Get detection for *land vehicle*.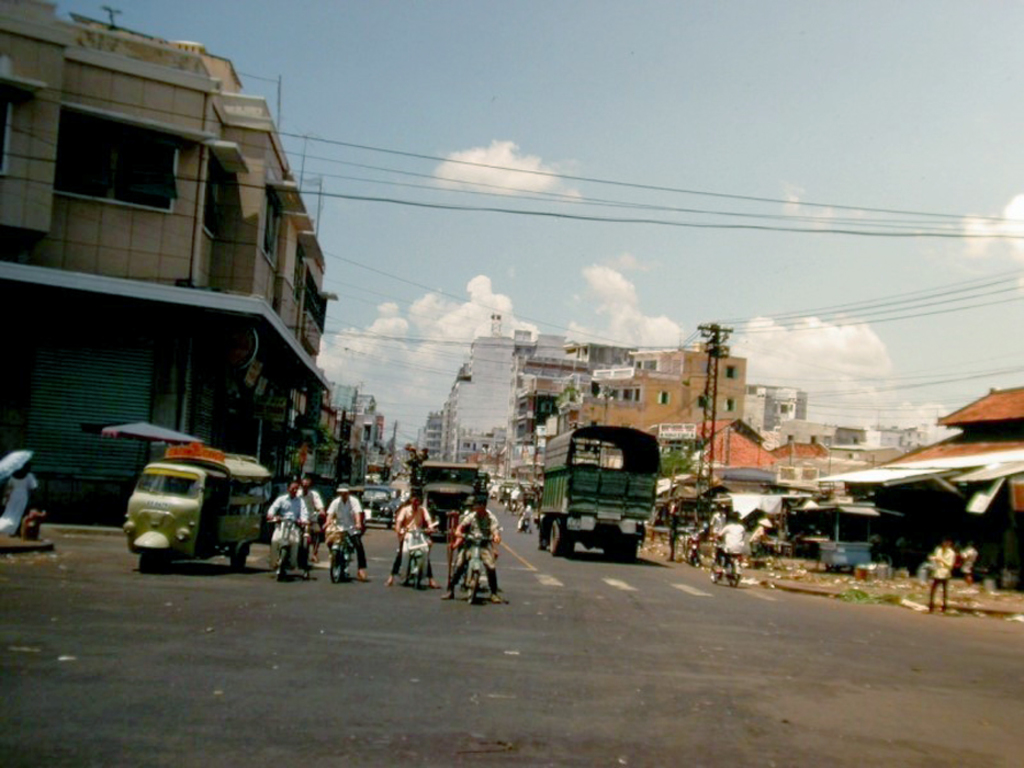
Detection: bbox(532, 425, 662, 562).
